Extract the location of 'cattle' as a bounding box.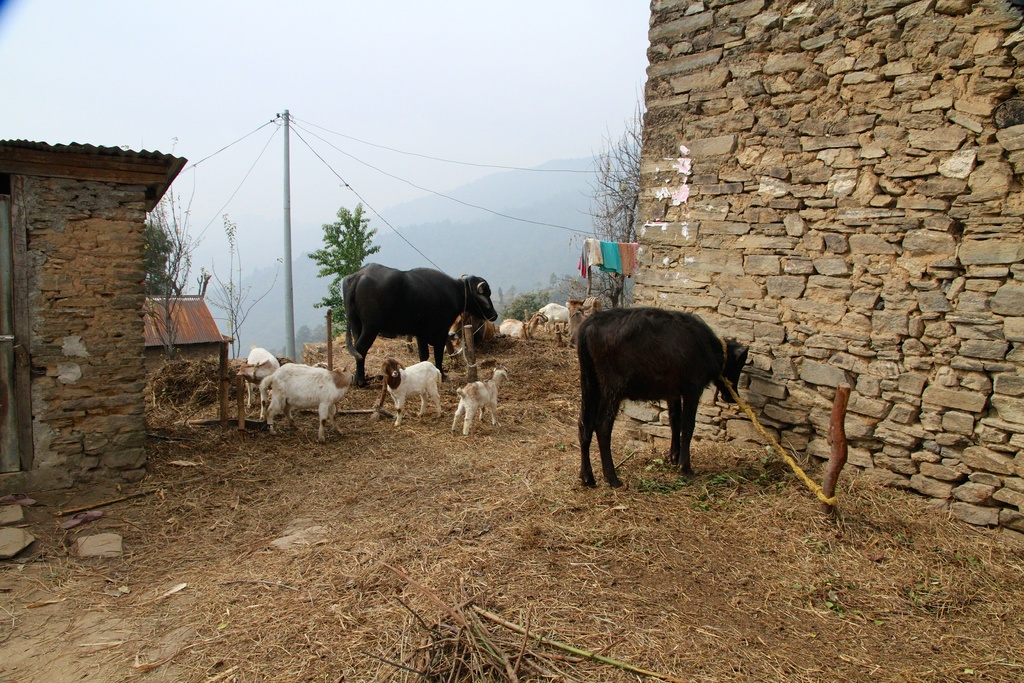
left=255, top=364, right=354, bottom=447.
